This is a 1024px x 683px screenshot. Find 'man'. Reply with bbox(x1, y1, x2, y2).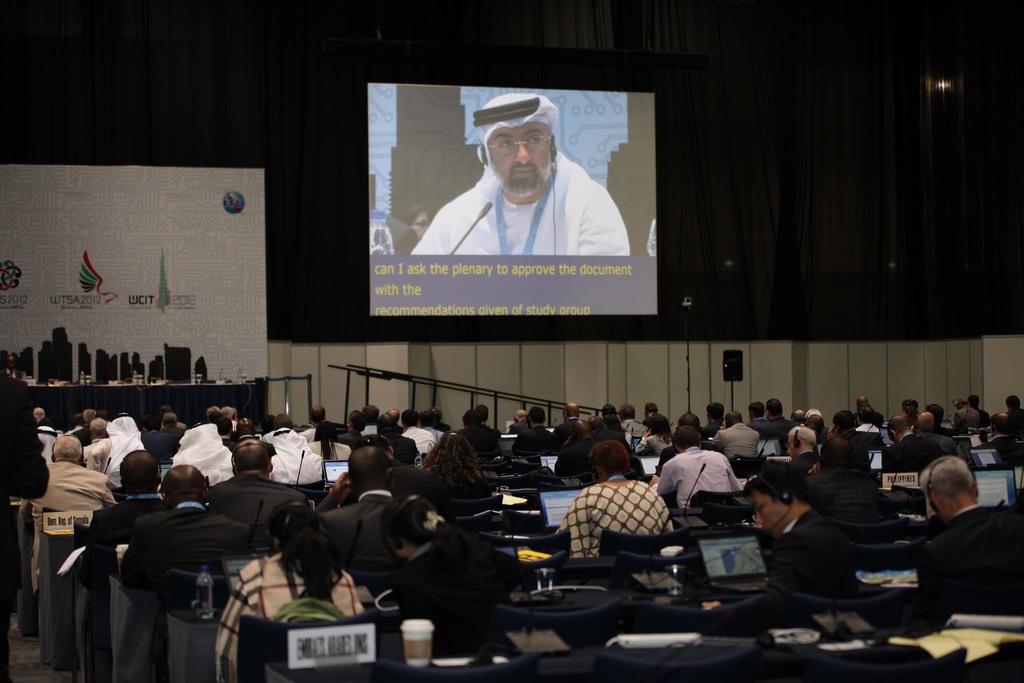
bbox(984, 418, 1023, 450).
